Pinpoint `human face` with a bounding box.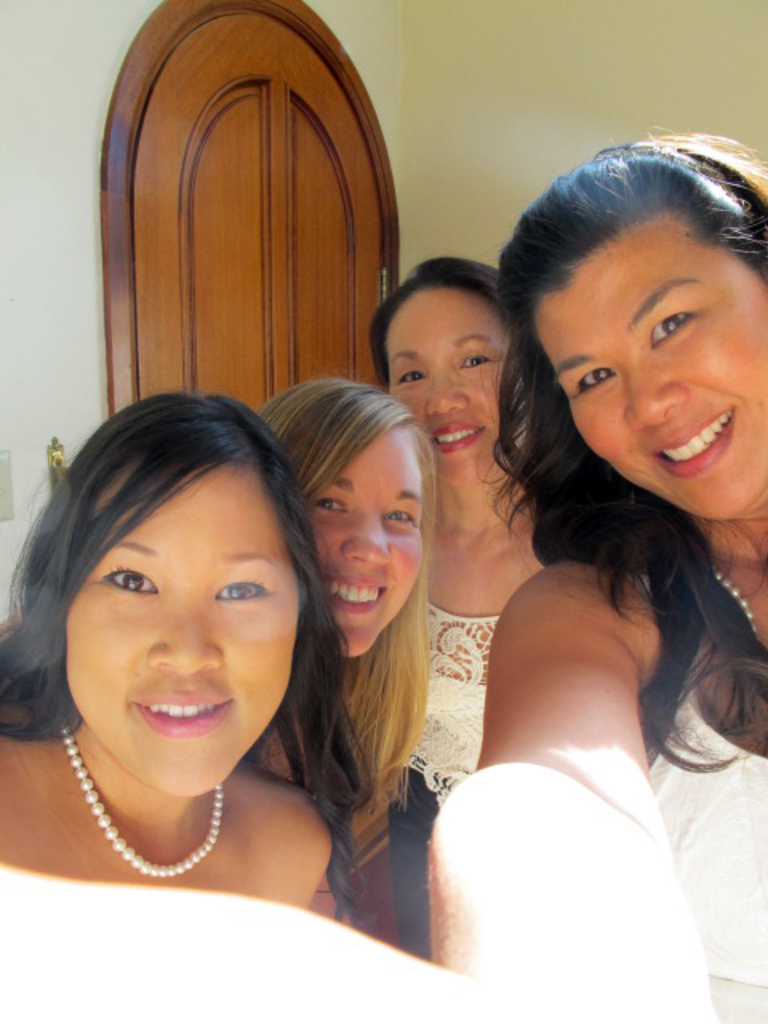
[x1=536, y1=210, x2=766, y2=520].
